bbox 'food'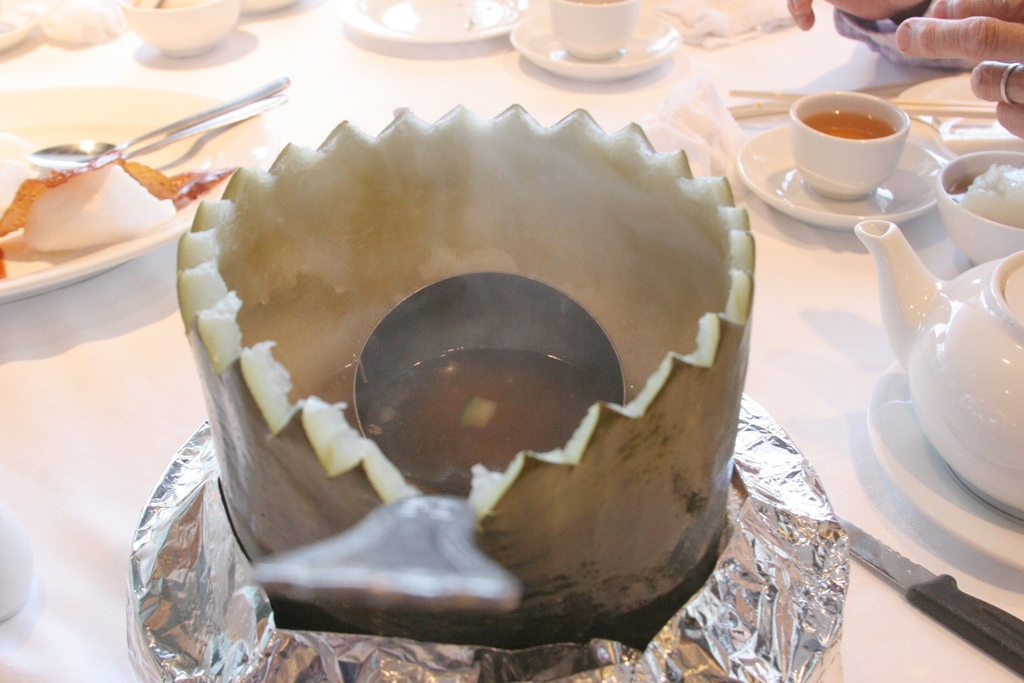
select_region(0, 127, 237, 285)
